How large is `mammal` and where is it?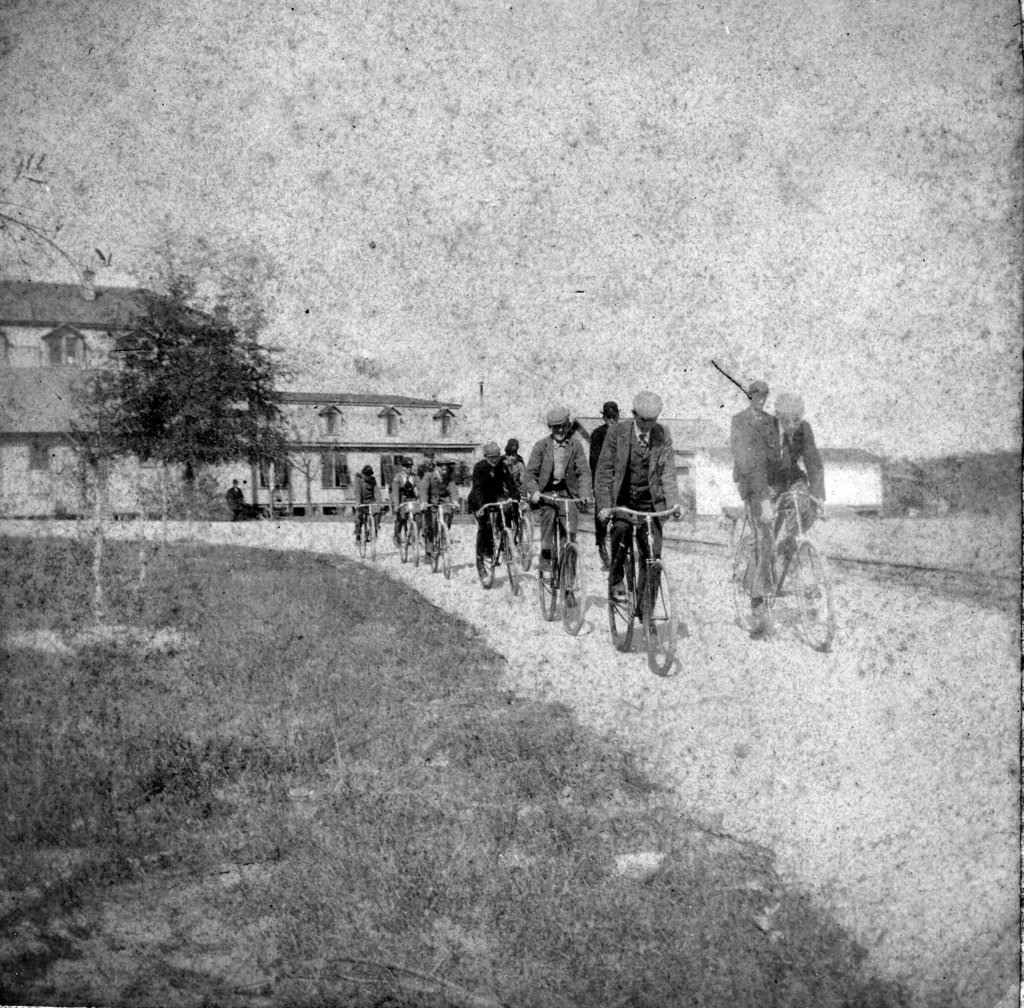
Bounding box: 526, 402, 593, 581.
